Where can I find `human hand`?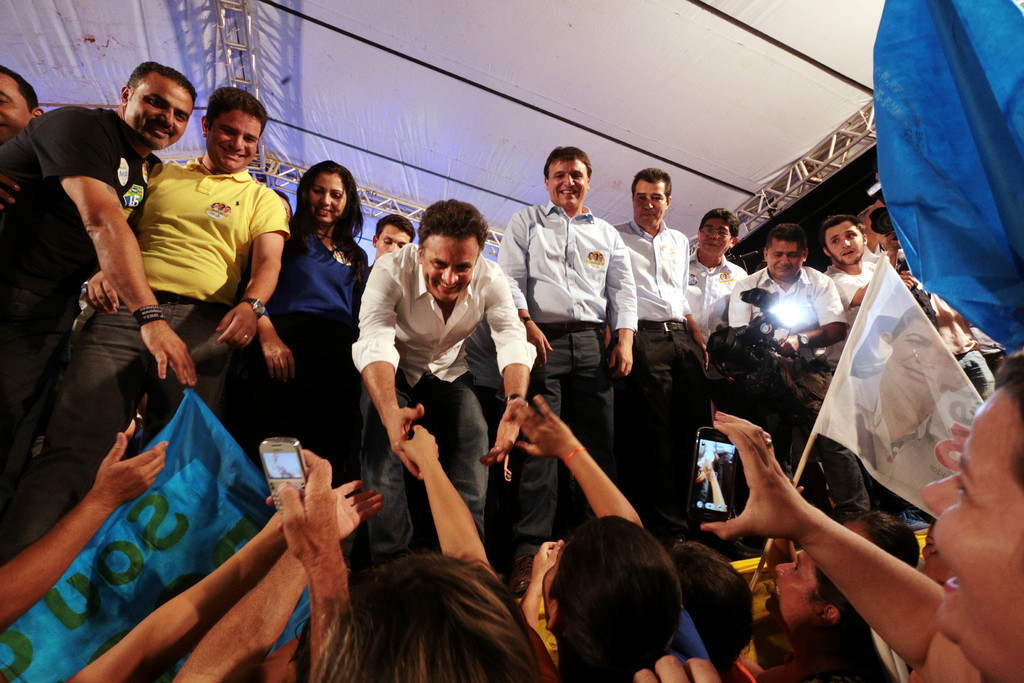
You can find it at locate(694, 329, 710, 372).
